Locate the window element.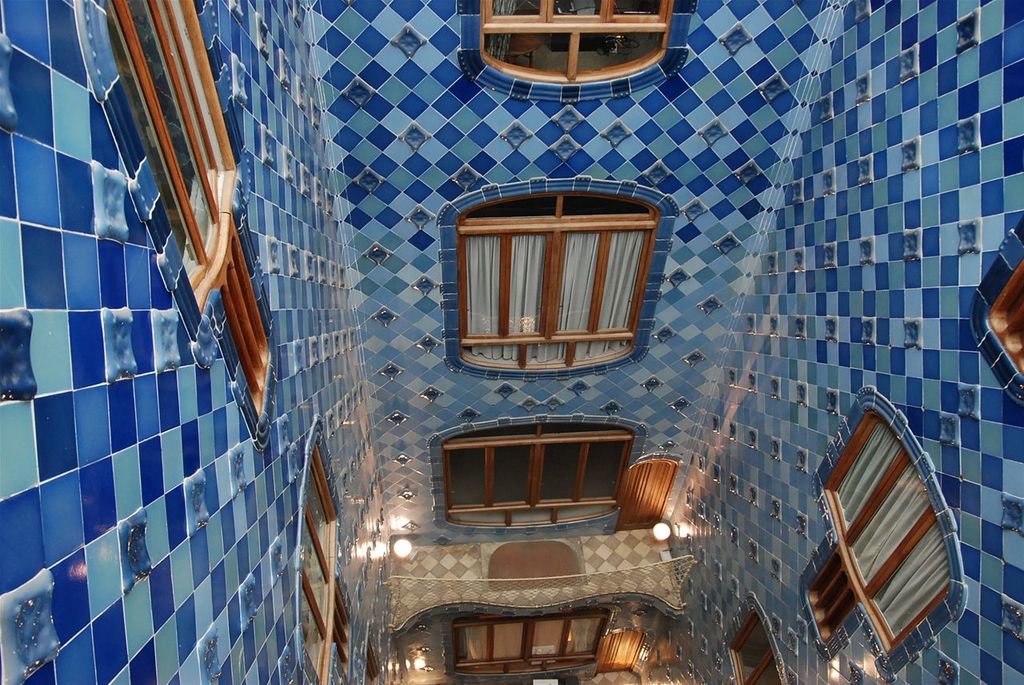
Element bbox: (594, 624, 650, 677).
